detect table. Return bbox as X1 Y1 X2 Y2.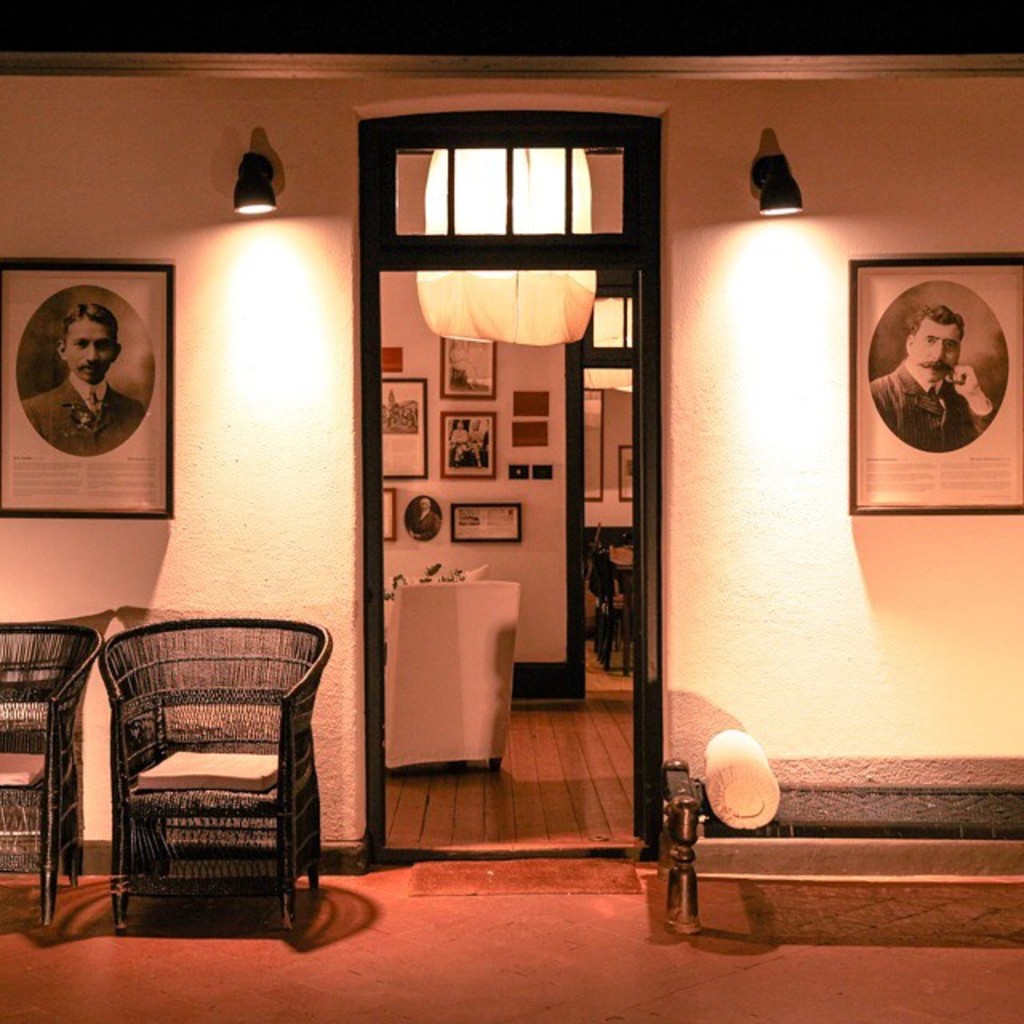
611 538 637 672.
